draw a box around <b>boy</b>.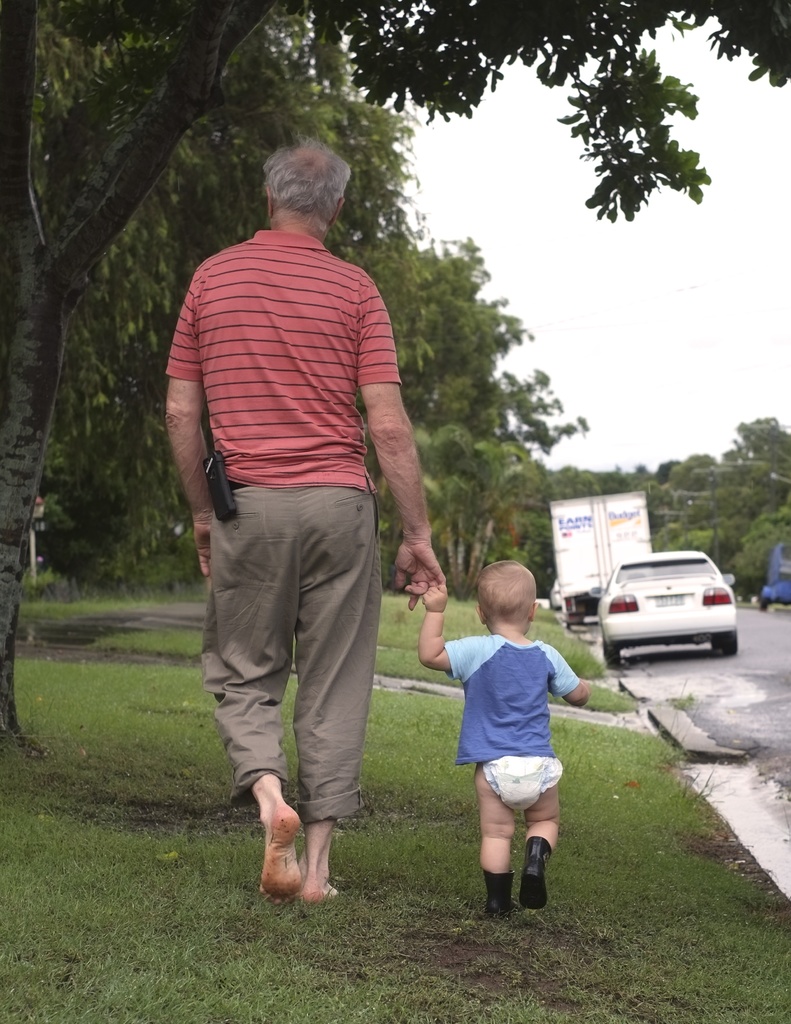
bbox(382, 572, 587, 923).
